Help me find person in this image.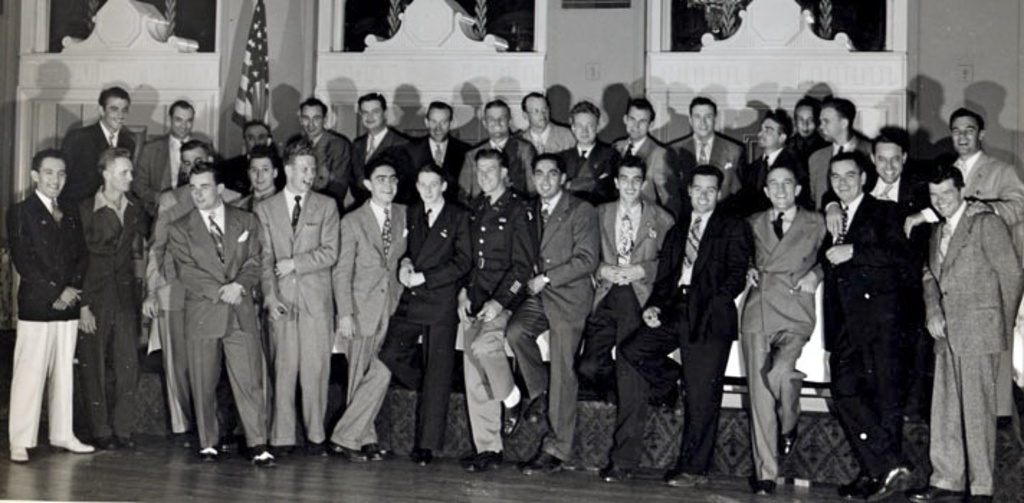
Found it: <box>345,88,416,207</box>.
